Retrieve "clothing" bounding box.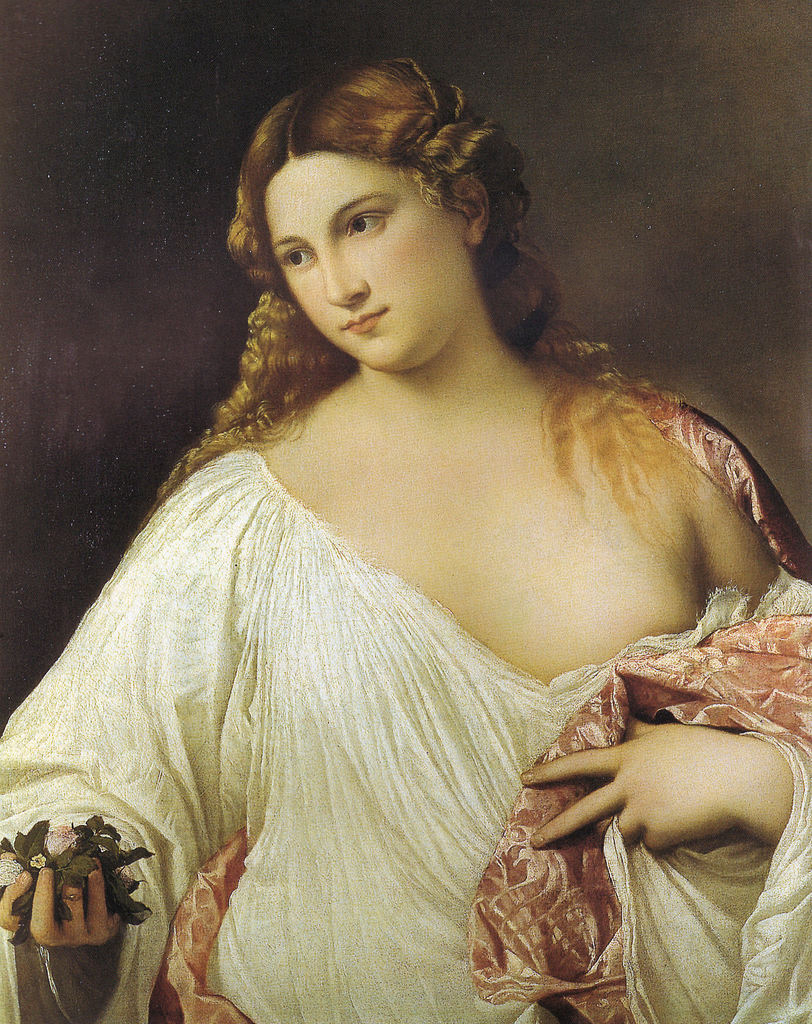
Bounding box: 0 342 811 1023.
